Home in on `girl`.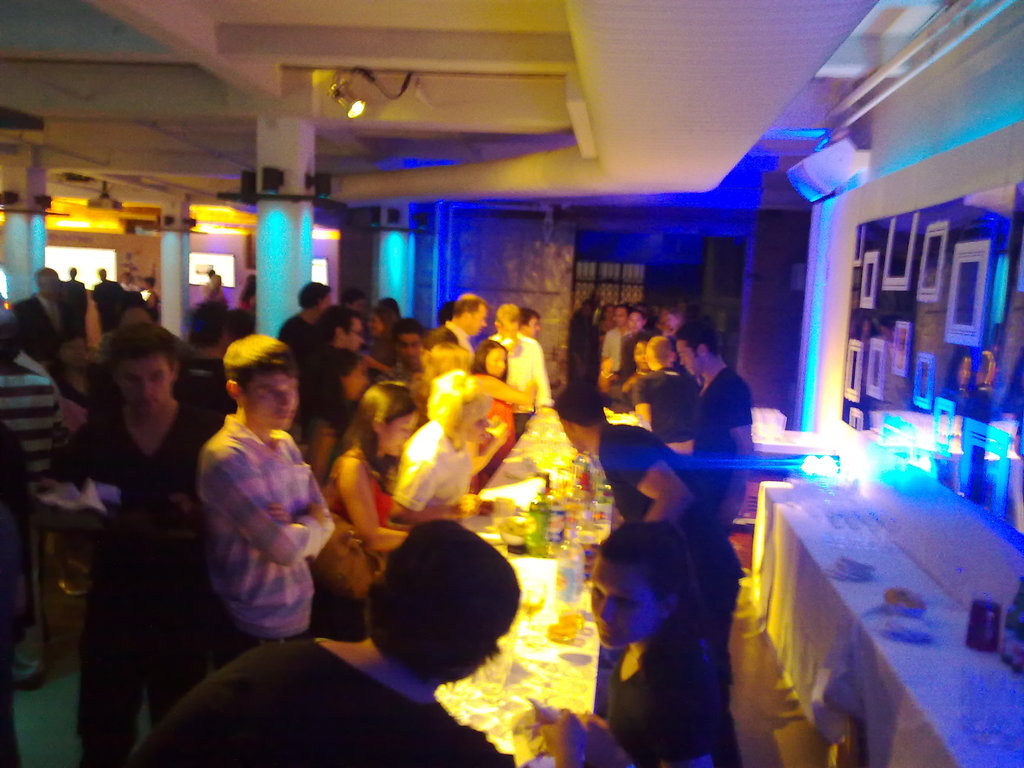
Homed in at l=365, t=303, r=392, b=359.
